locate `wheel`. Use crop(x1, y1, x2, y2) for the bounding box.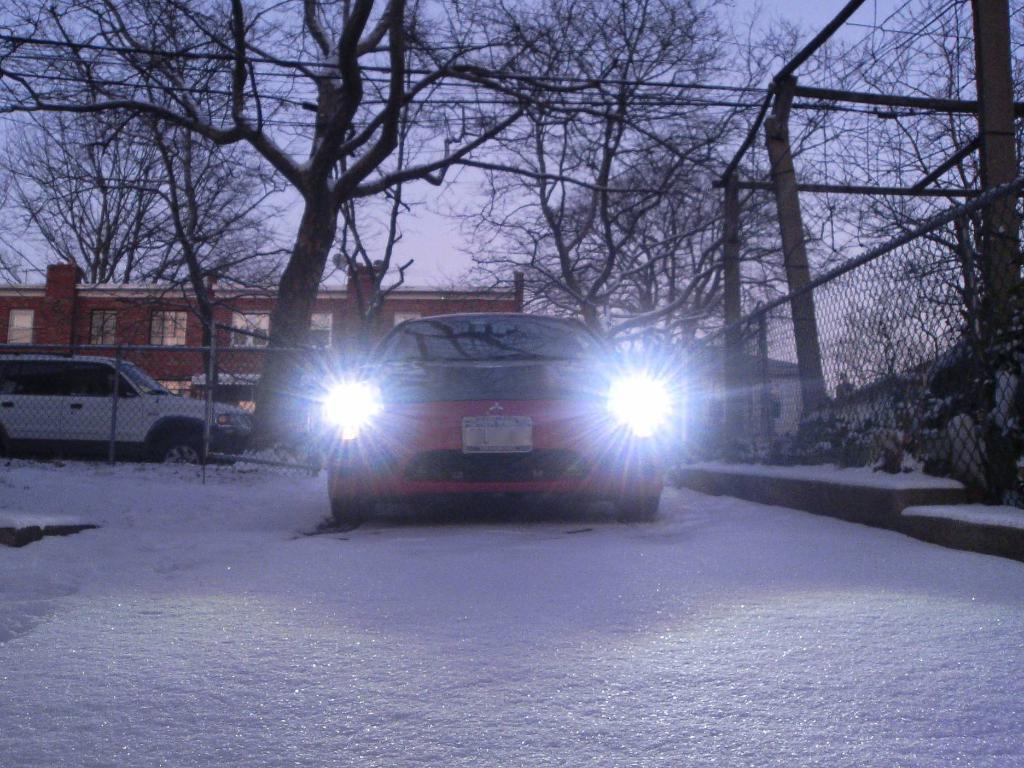
crop(150, 425, 219, 462).
